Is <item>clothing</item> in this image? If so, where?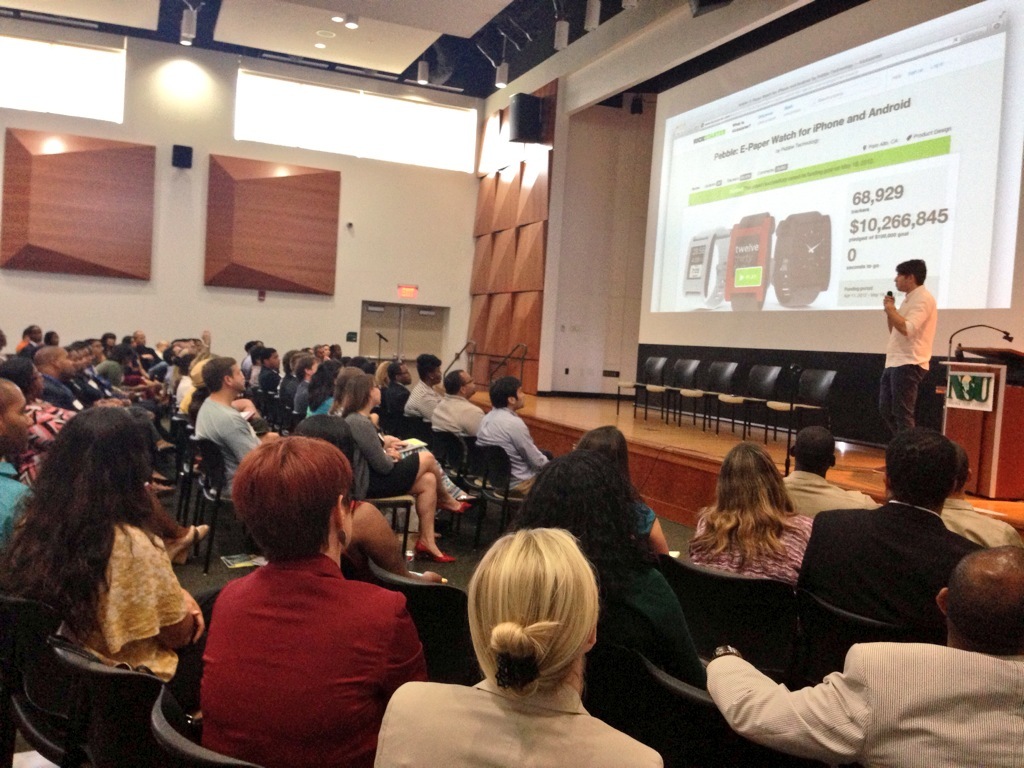
Yes, at [x1=374, y1=684, x2=658, y2=767].
